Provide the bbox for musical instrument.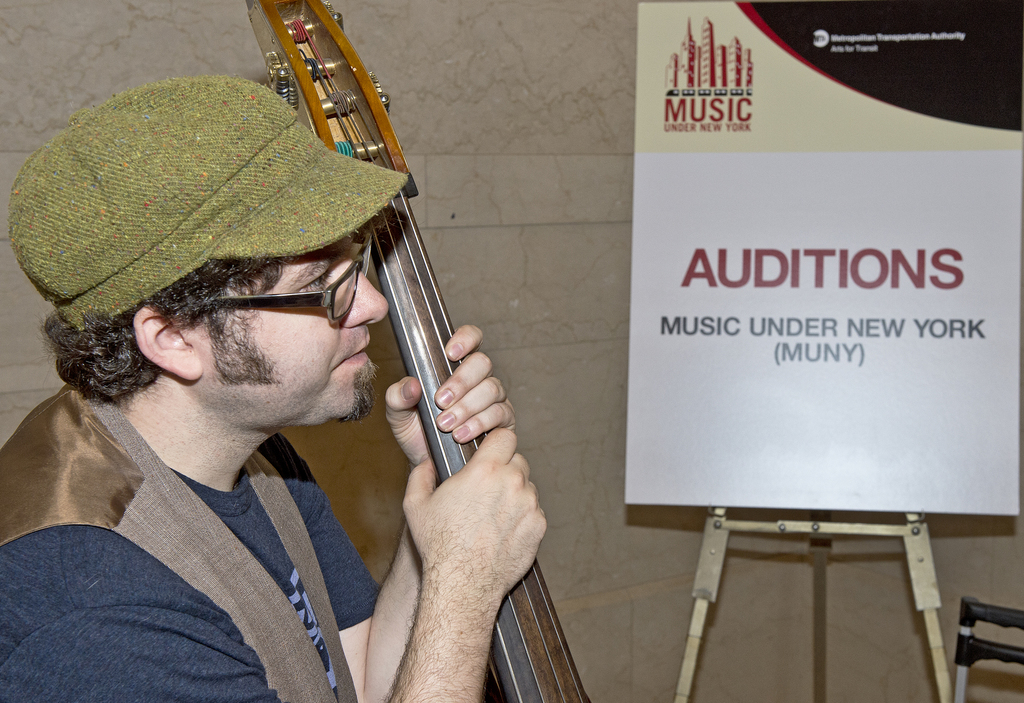
bbox=(245, 0, 593, 702).
